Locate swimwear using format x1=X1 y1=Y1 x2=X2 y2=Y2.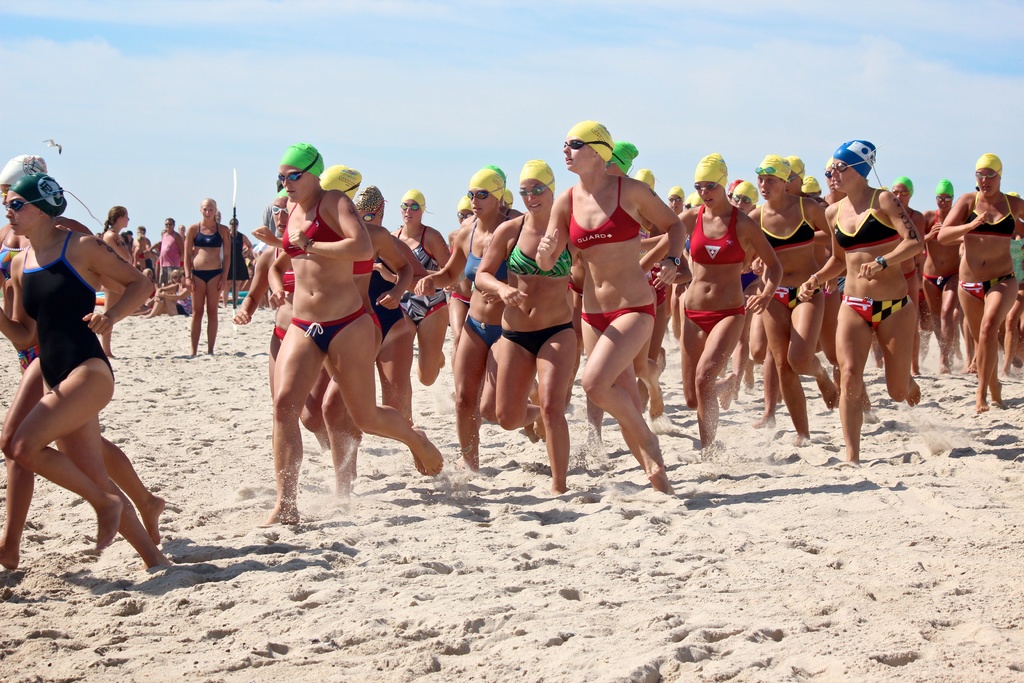
x1=579 y1=300 x2=659 y2=331.
